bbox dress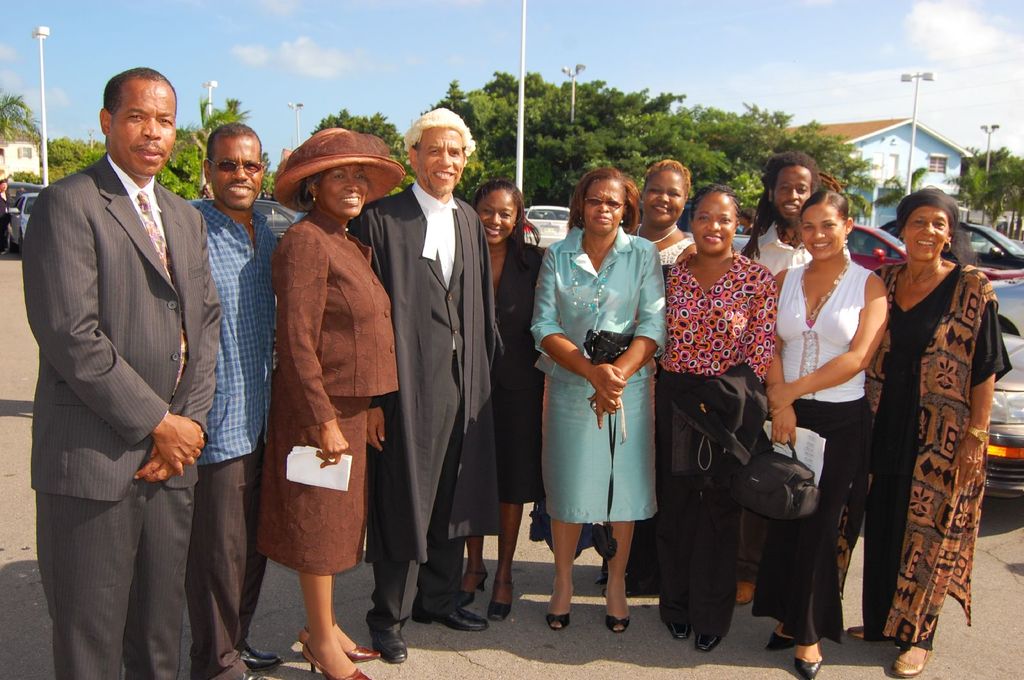
[489, 241, 547, 507]
